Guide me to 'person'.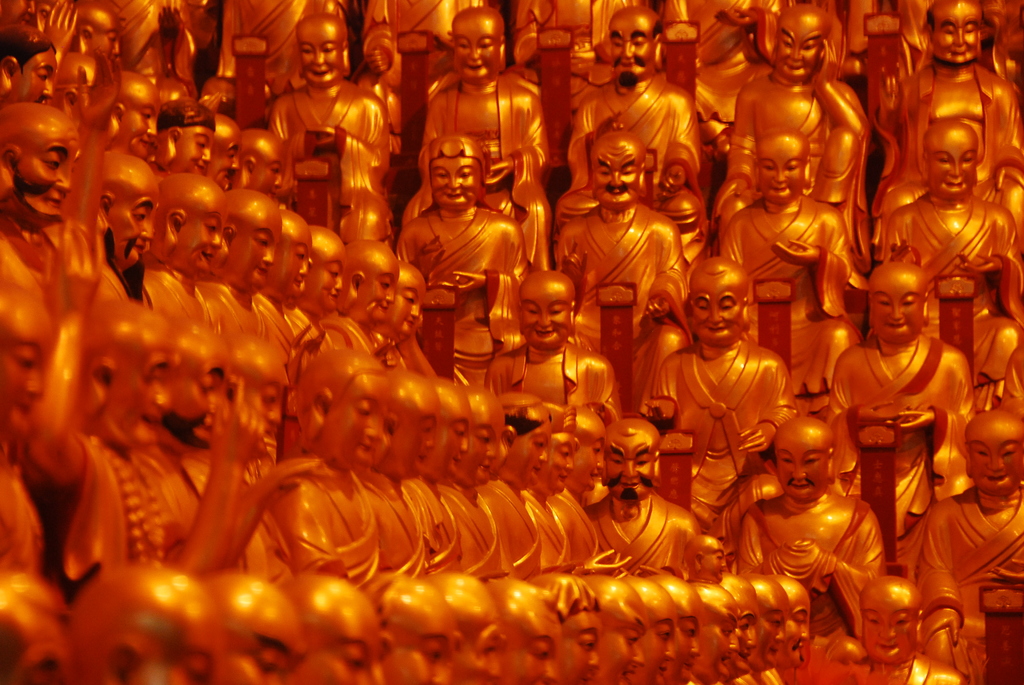
Guidance: {"x1": 93, "y1": 147, "x2": 165, "y2": 265}.
